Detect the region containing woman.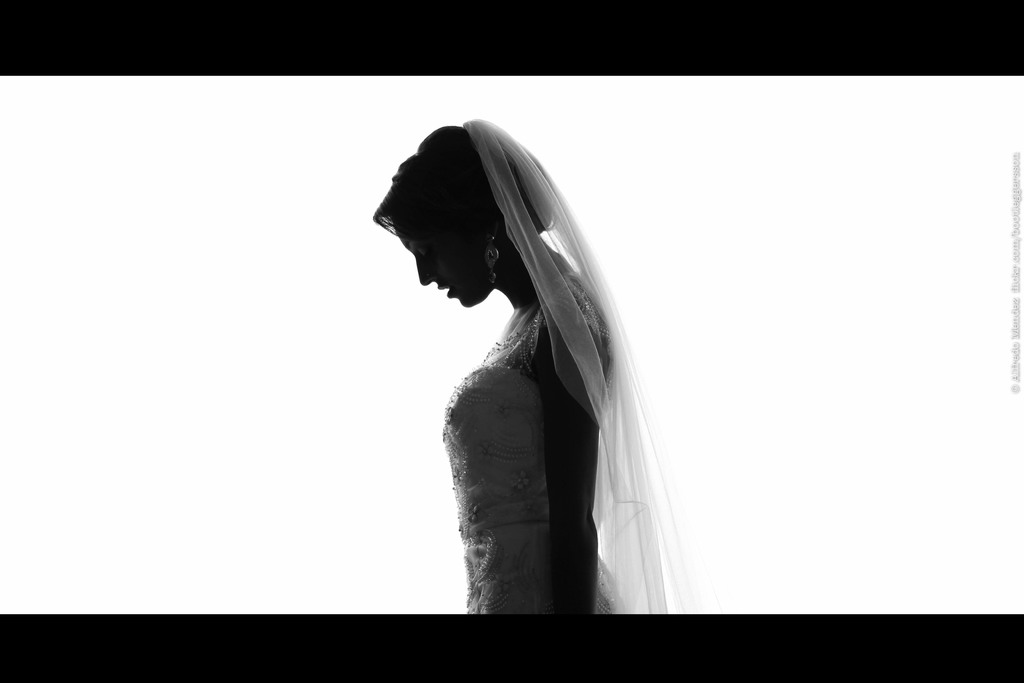
<box>365,118,692,624</box>.
